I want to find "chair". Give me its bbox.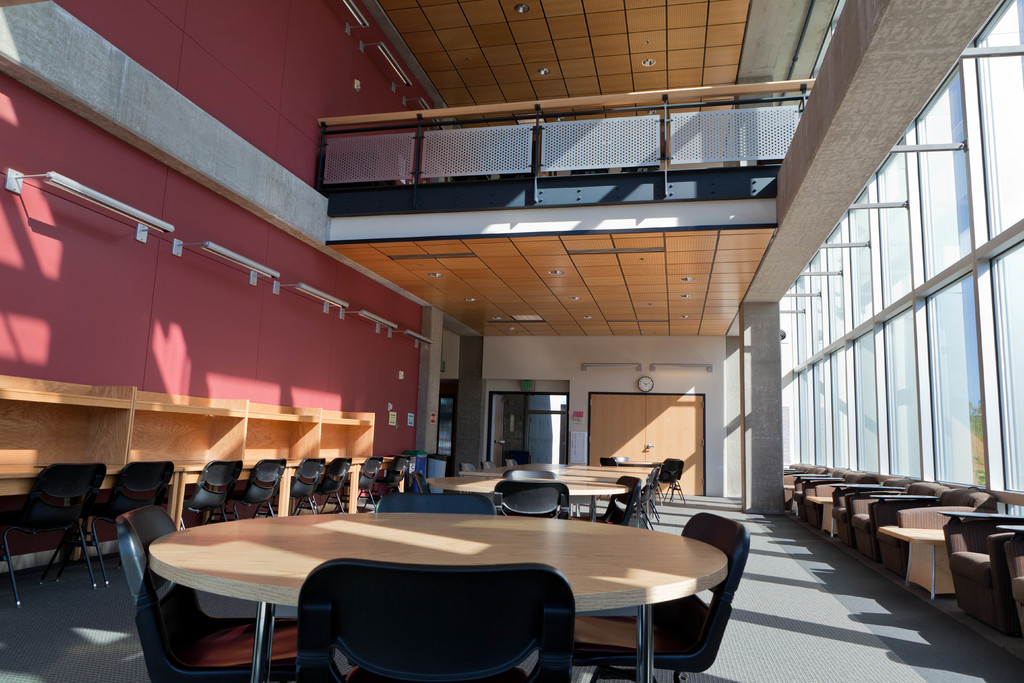
[482,457,496,469].
